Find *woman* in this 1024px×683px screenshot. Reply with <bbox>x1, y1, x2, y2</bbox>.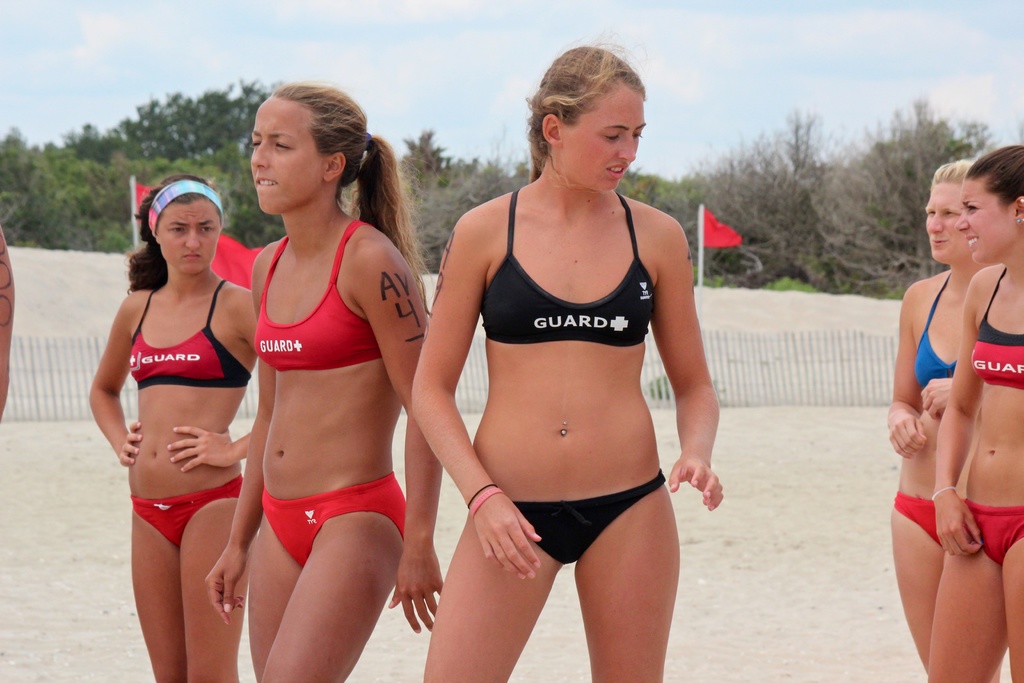
<bbox>886, 157, 1002, 682</bbox>.
